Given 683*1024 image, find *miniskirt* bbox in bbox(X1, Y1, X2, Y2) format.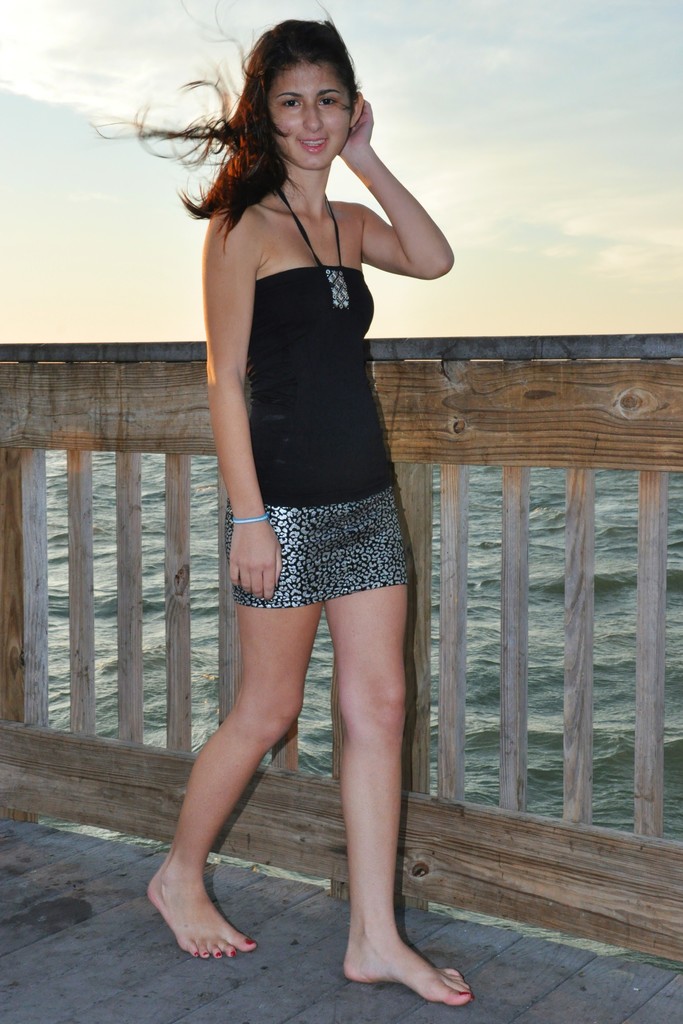
bbox(227, 488, 407, 609).
